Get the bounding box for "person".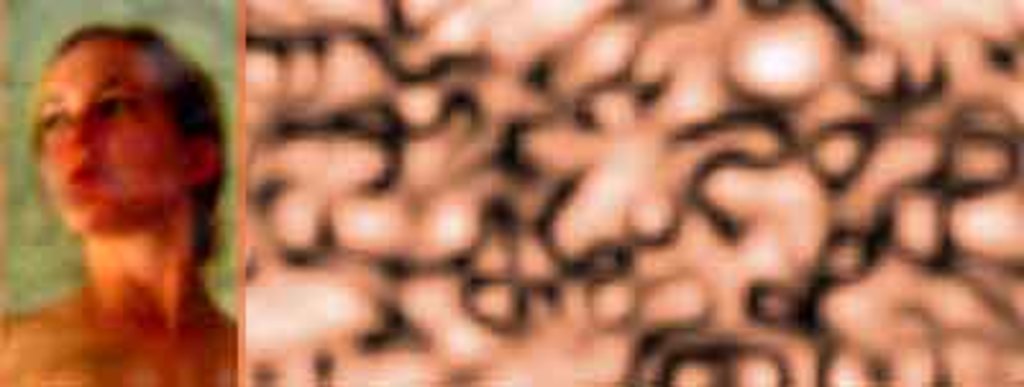
<region>15, 0, 218, 346</region>.
